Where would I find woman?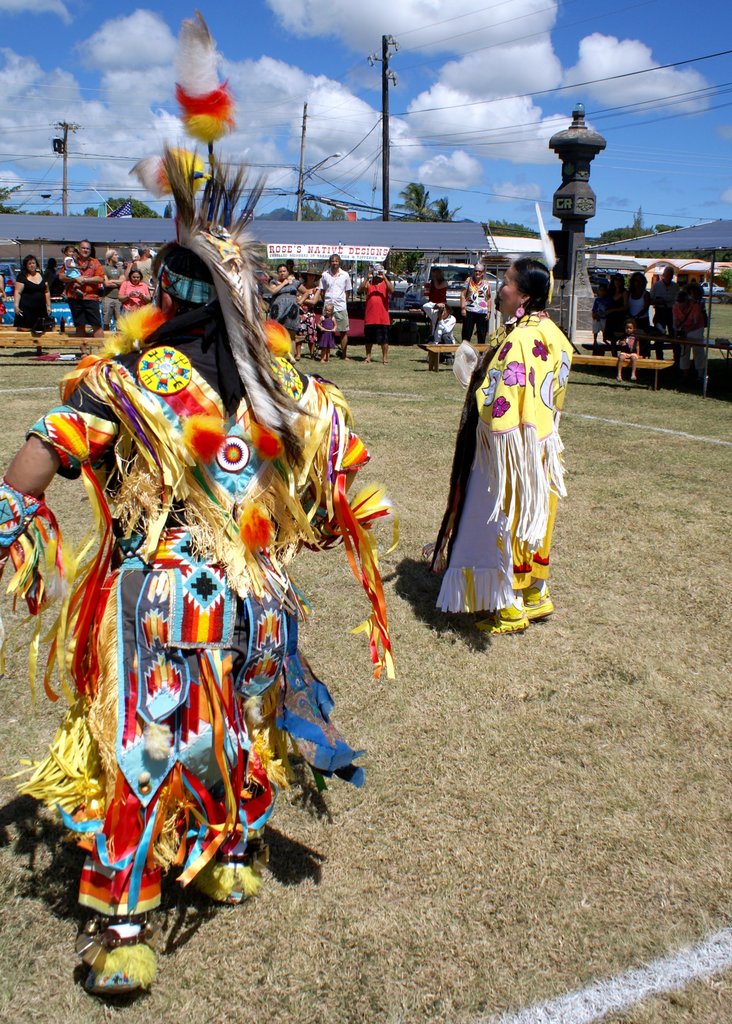
At Rect(13, 254, 53, 355).
